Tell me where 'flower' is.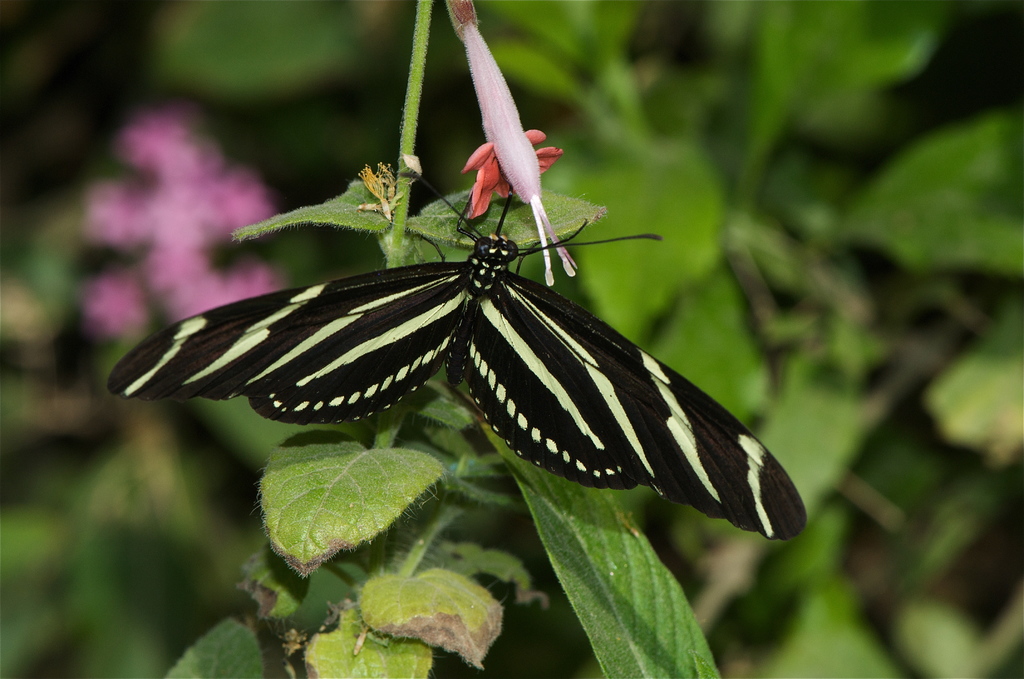
'flower' is at bbox=(458, 19, 582, 284).
